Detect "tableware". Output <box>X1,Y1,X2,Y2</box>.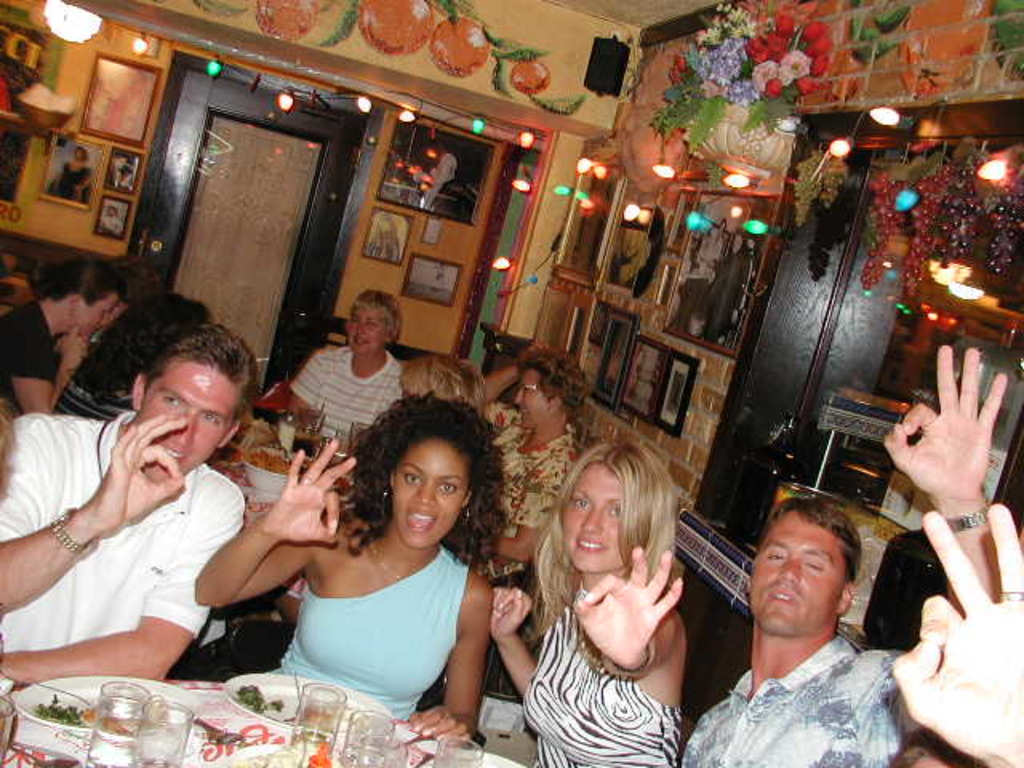
<box>226,670,387,731</box>.
